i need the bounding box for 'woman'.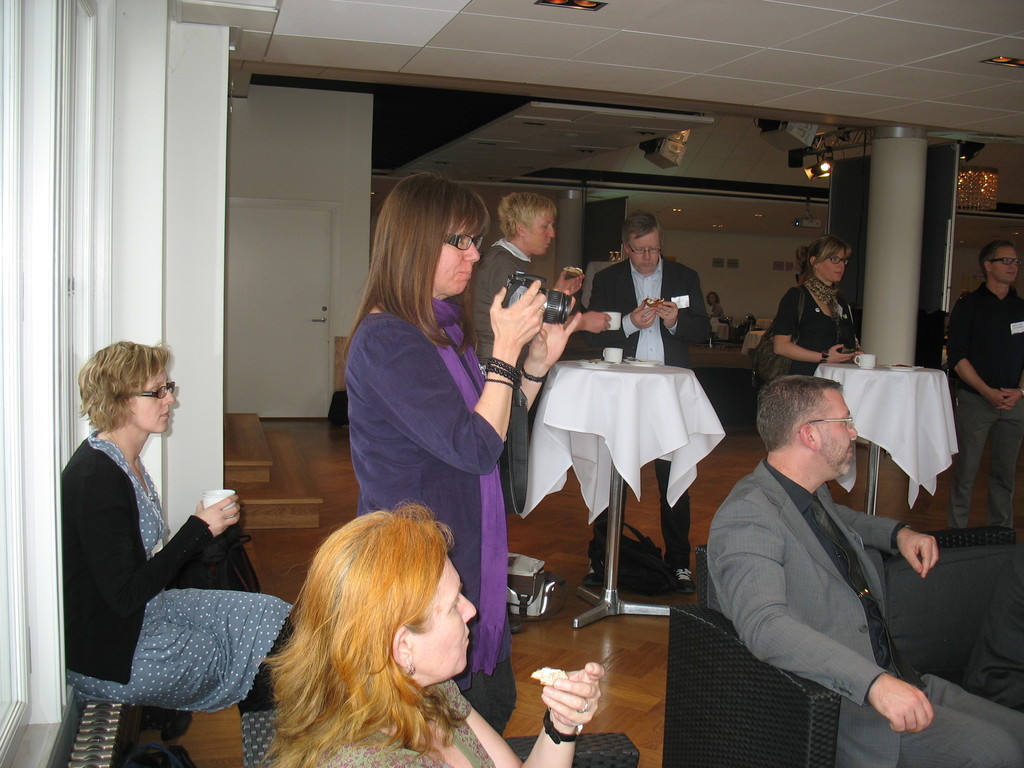
Here it is: <box>266,497,600,767</box>.
